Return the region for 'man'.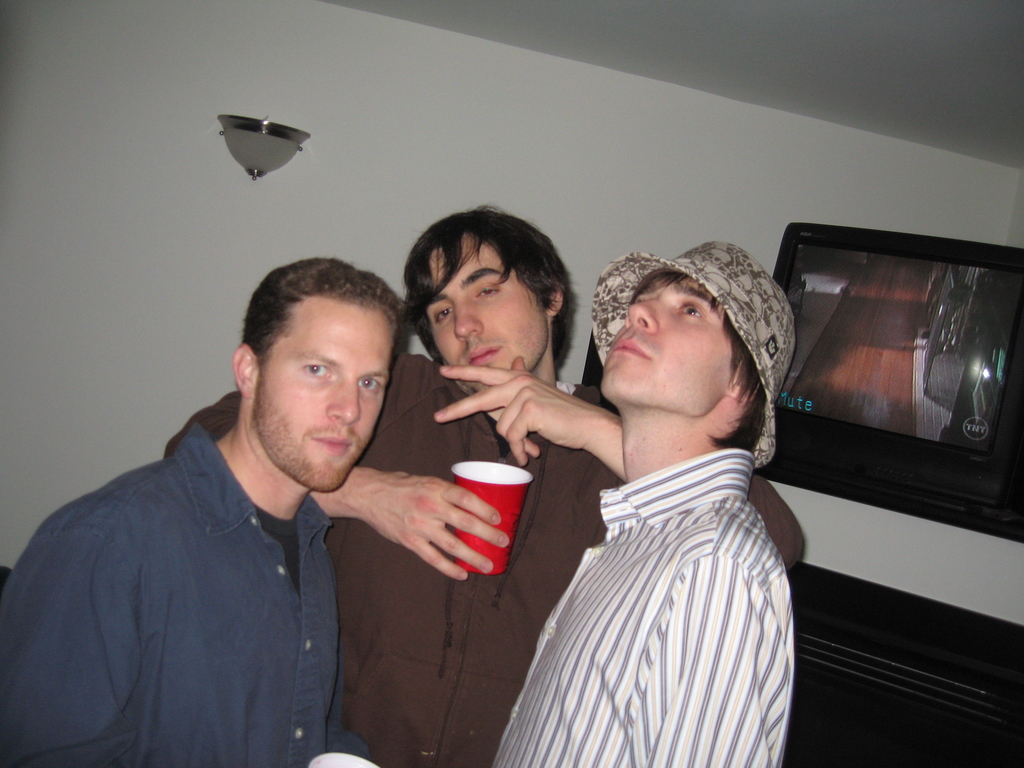
<region>166, 200, 809, 767</region>.
